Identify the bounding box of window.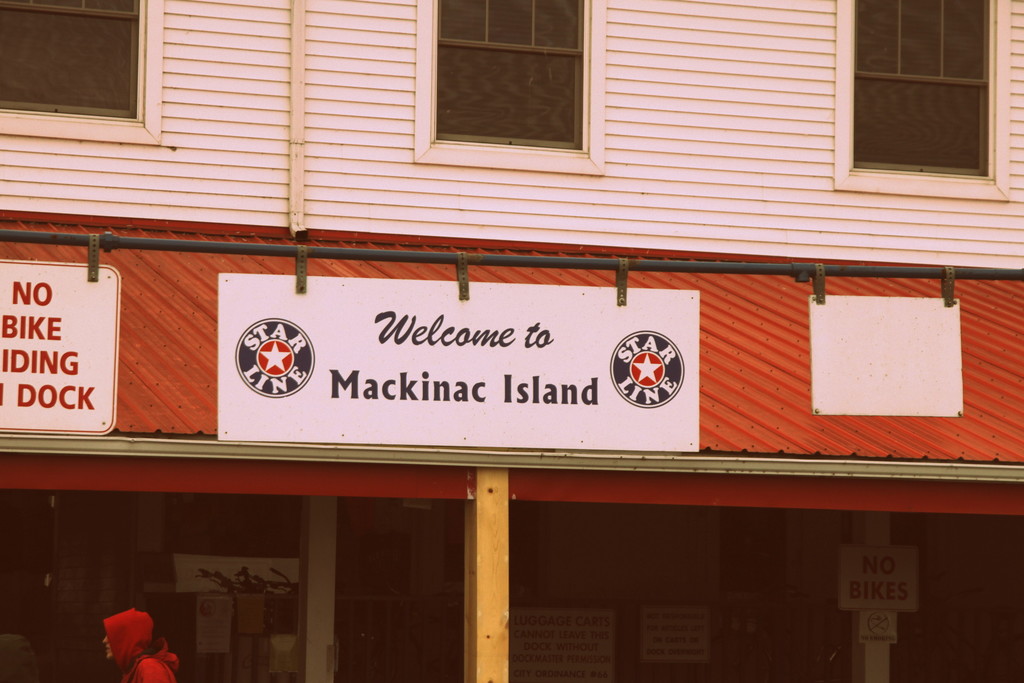
<box>1,0,145,126</box>.
